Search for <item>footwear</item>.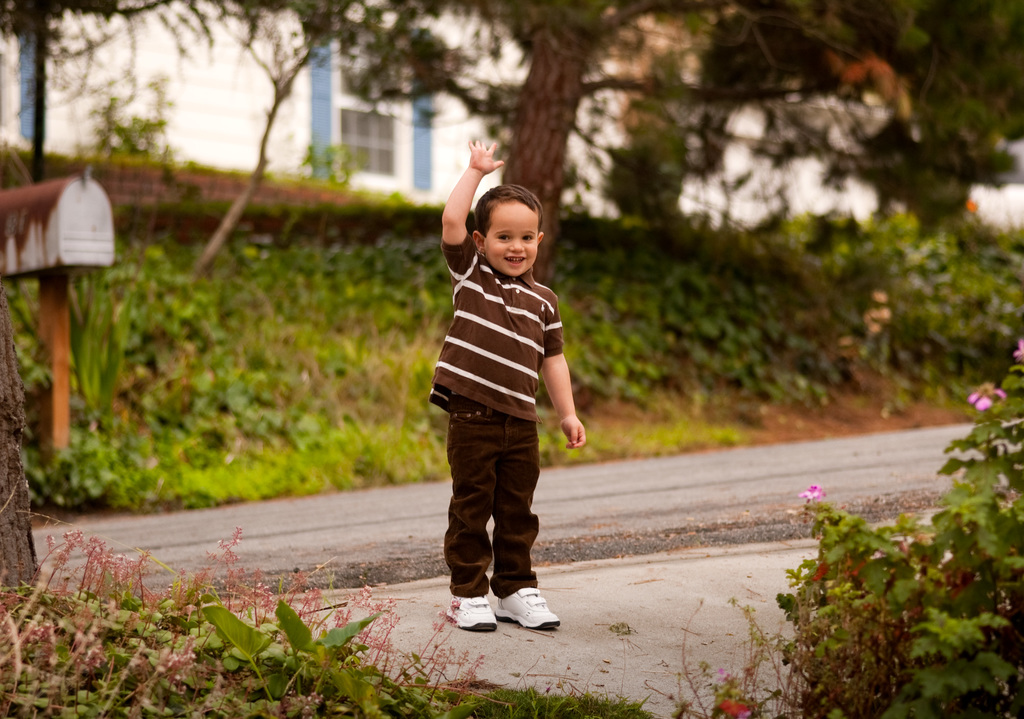
Found at (451, 593, 496, 638).
